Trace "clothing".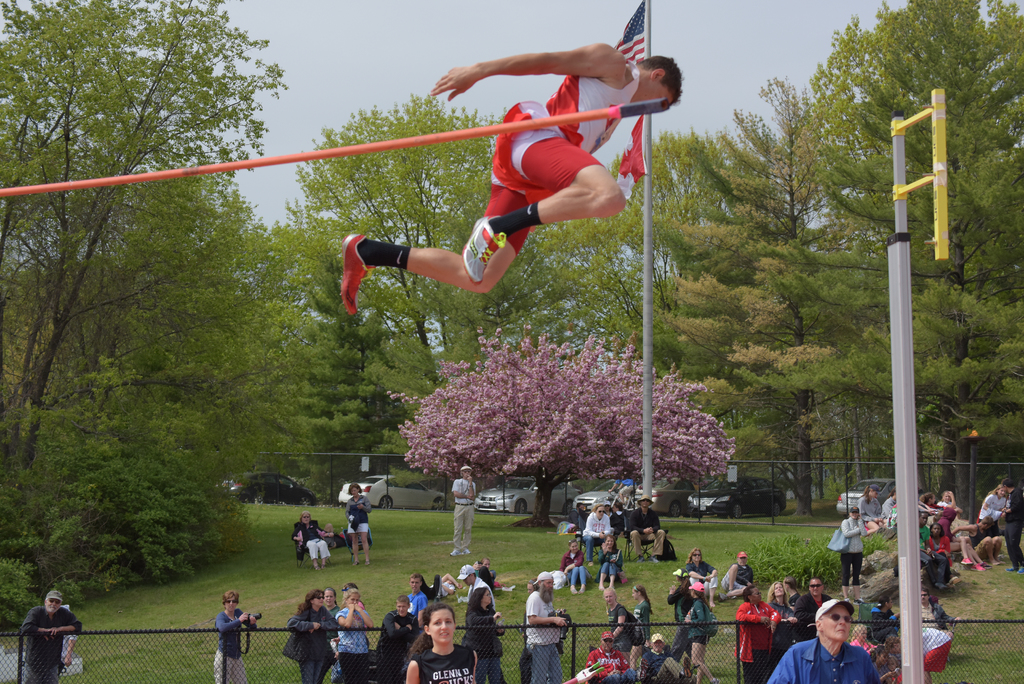
Traced to (728, 561, 759, 603).
